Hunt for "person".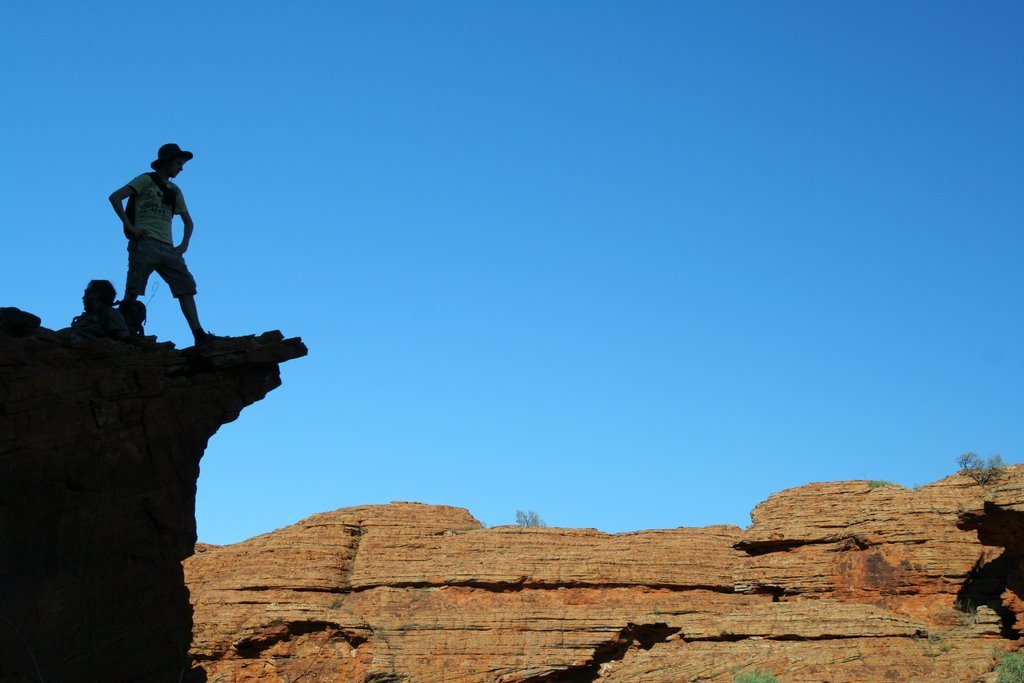
Hunted down at select_region(57, 275, 136, 345).
